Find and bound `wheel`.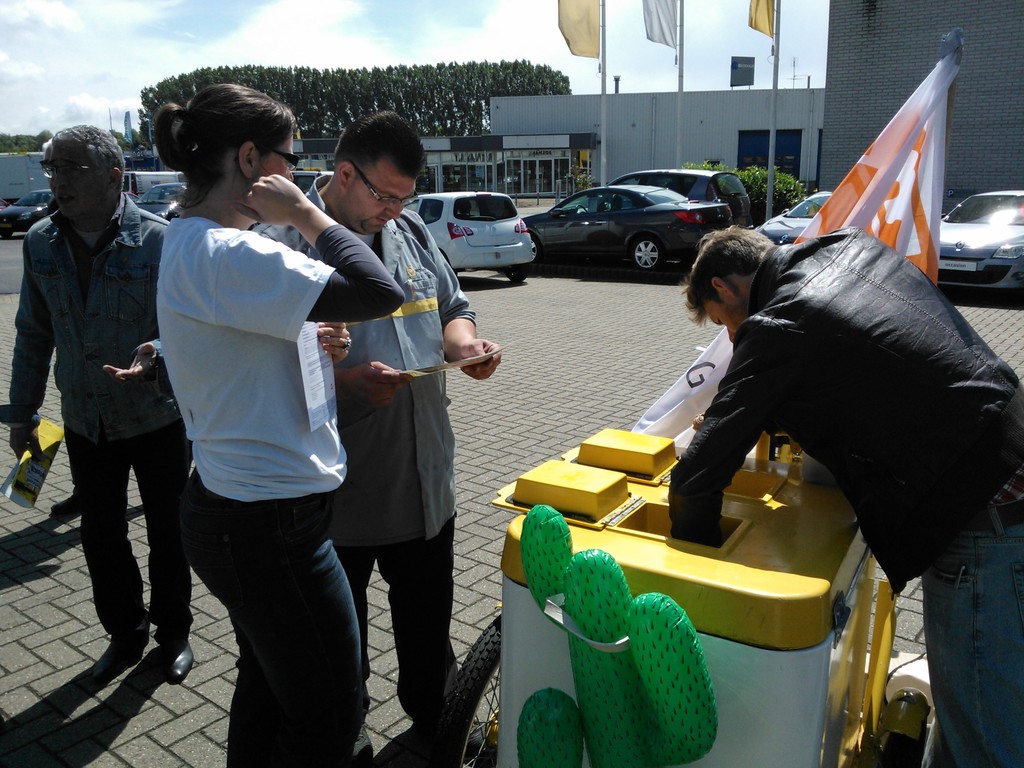
Bound: region(437, 252, 460, 276).
